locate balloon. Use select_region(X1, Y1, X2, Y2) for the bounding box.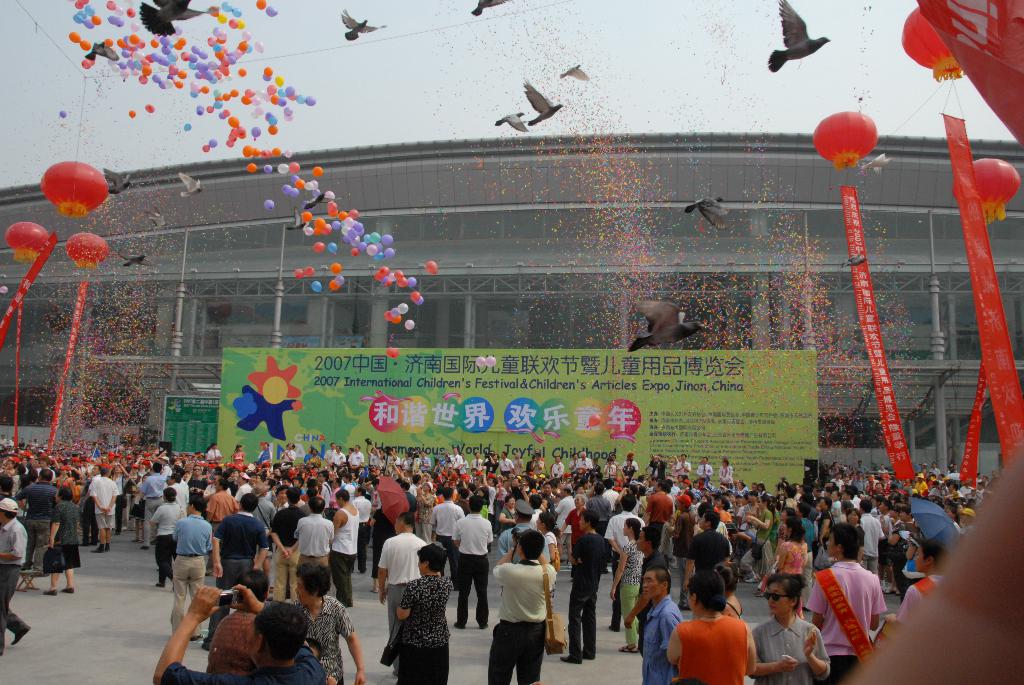
select_region(390, 303, 401, 318).
